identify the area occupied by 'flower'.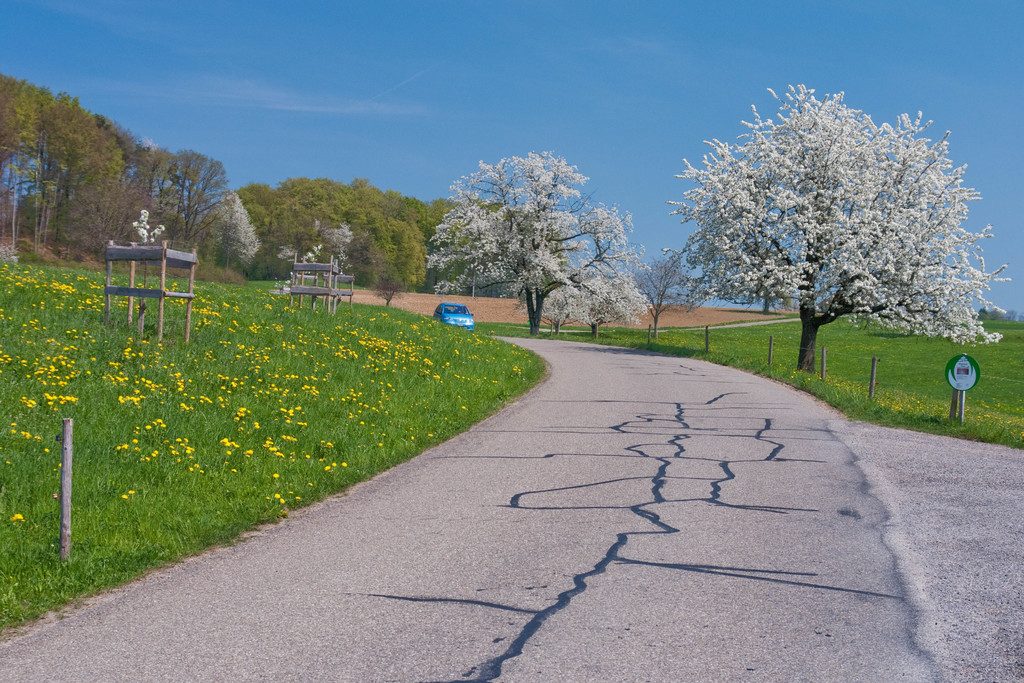
Area: [11, 513, 24, 522].
